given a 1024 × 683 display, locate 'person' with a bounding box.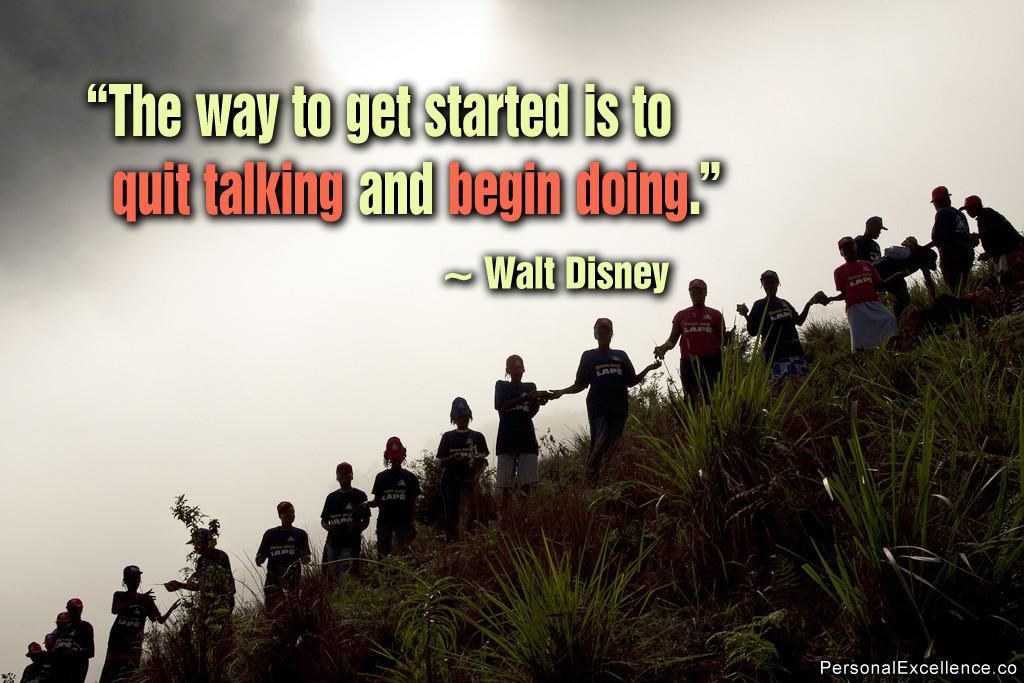
Located: pyautogui.locateOnScreen(250, 497, 307, 617).
